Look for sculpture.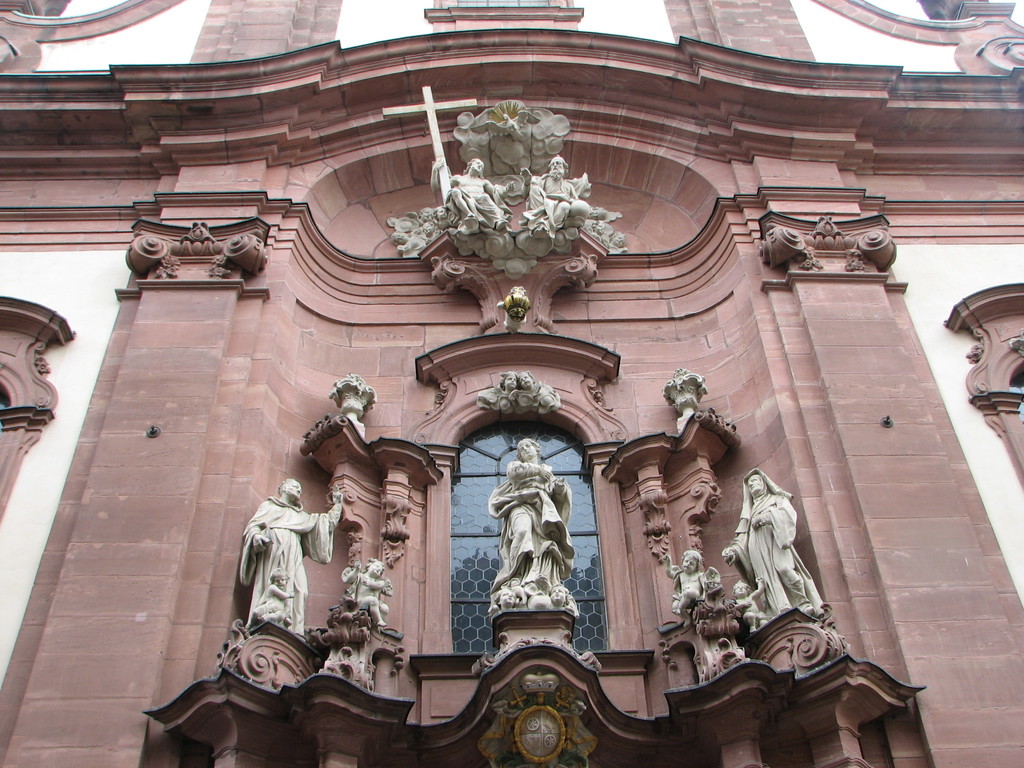
Found: bbox(326, 375, 372, 435).
